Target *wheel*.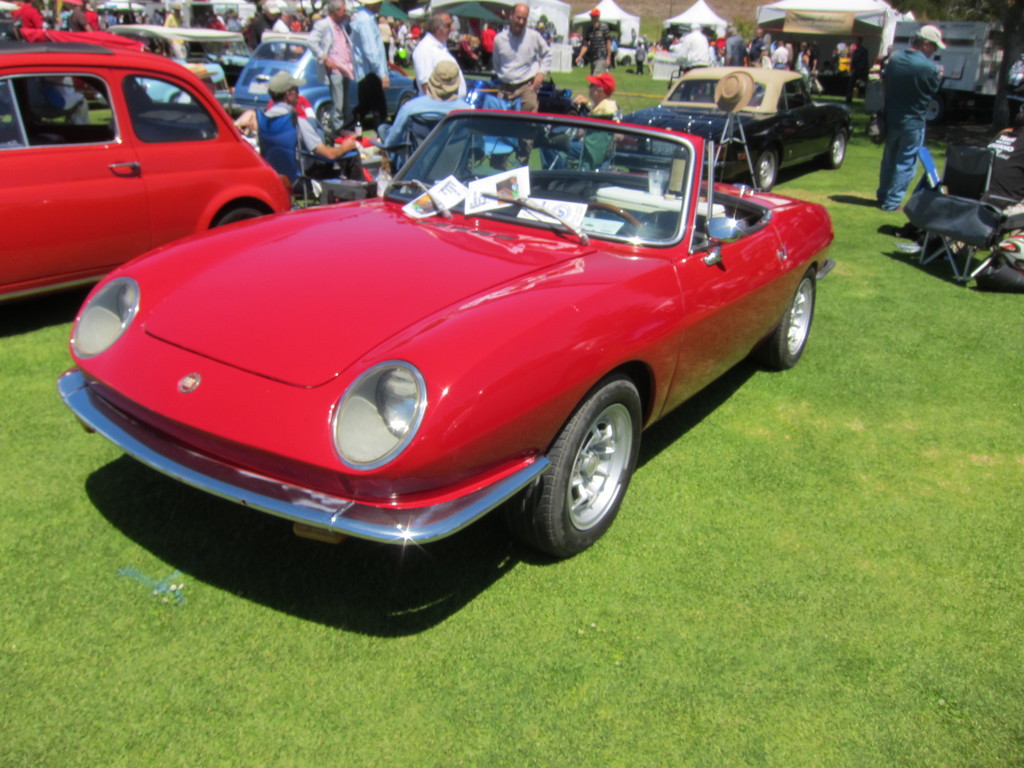
Target region: box=[398, 92, 422, 109].
